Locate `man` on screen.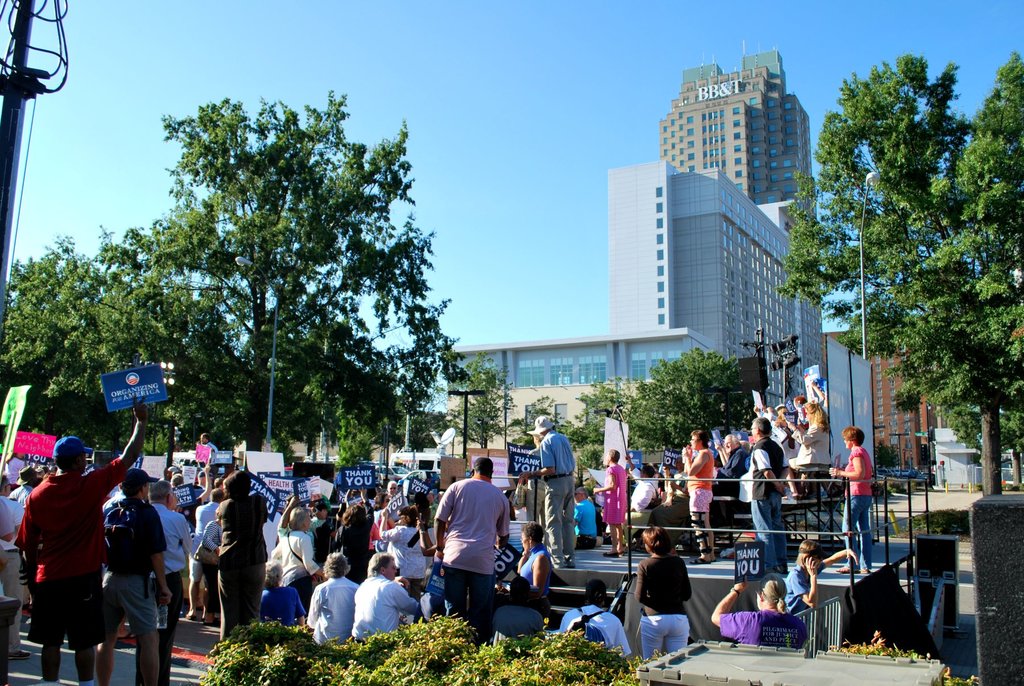
On screen at (x1=184, y1=489, x2=230, y2=625).
